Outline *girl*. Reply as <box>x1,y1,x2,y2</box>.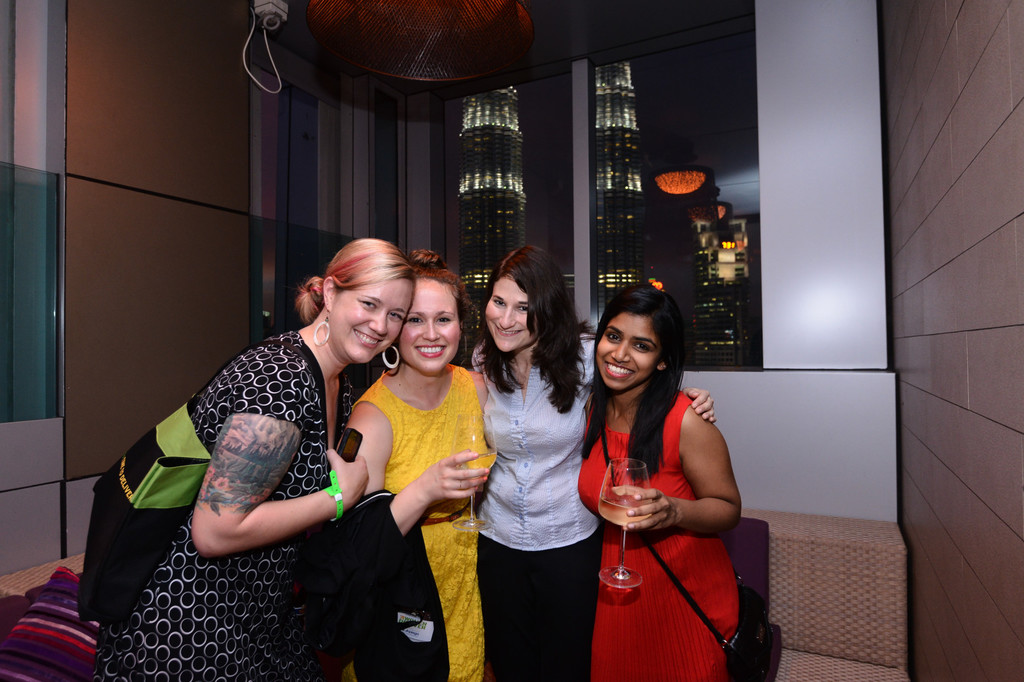
<box>474,247,718,681</box>.
